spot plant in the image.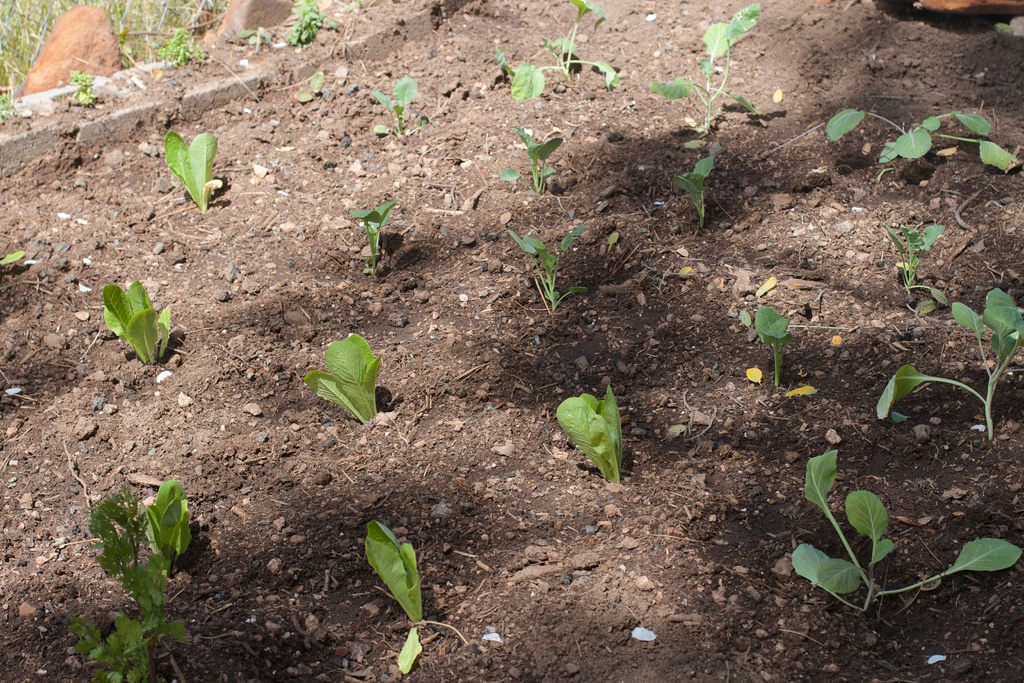
plant found at 161:128:221:218.
